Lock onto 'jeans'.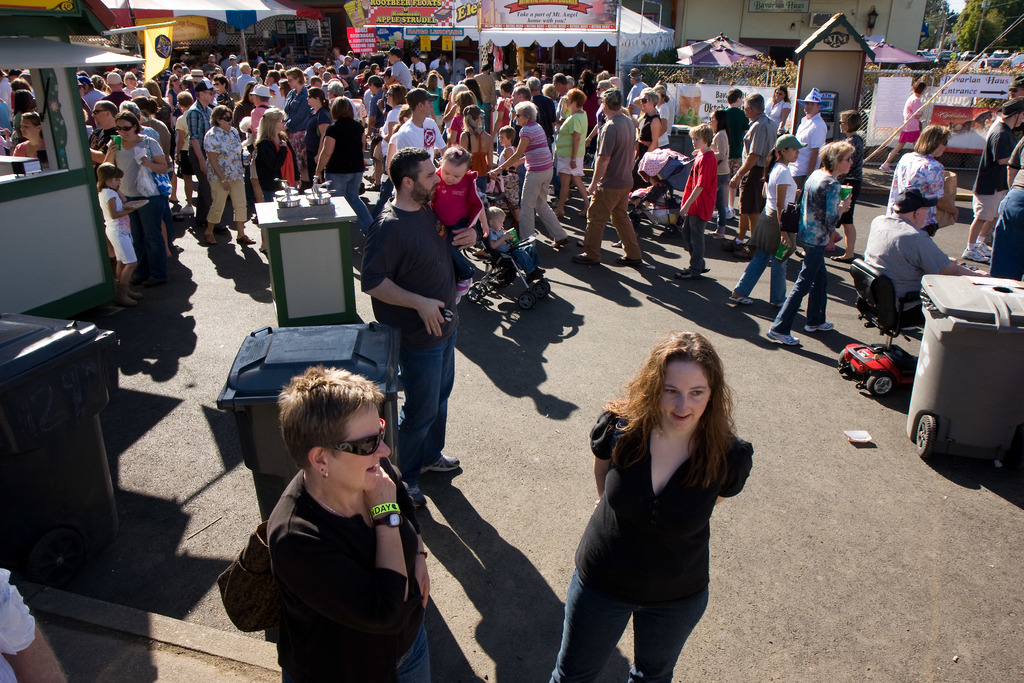
Locked: bbox=[730, 250, 788, 302].
